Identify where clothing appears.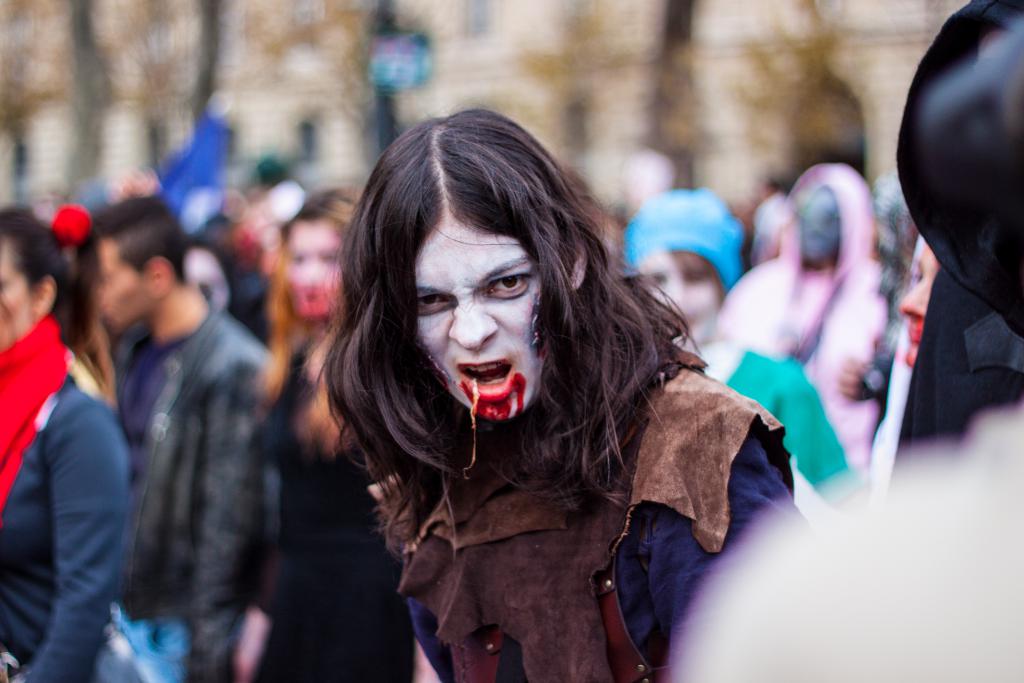
Appears at 3:363:134:682.
